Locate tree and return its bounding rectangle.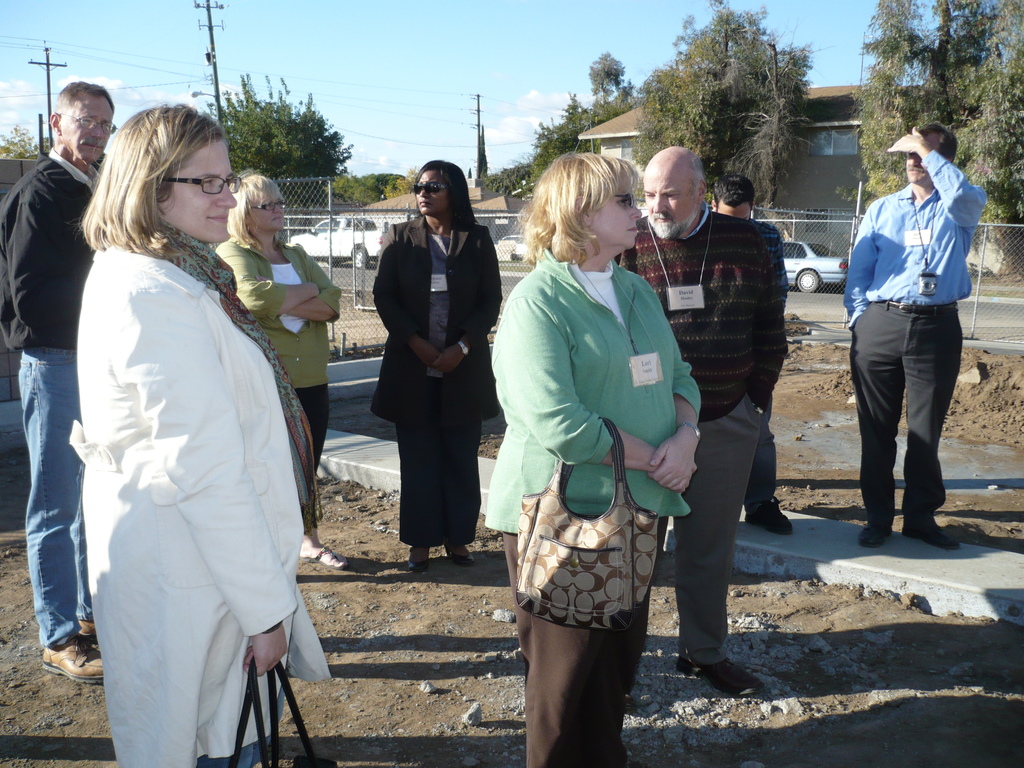
x1=854, y1=0, x2=1023, y2=259.
